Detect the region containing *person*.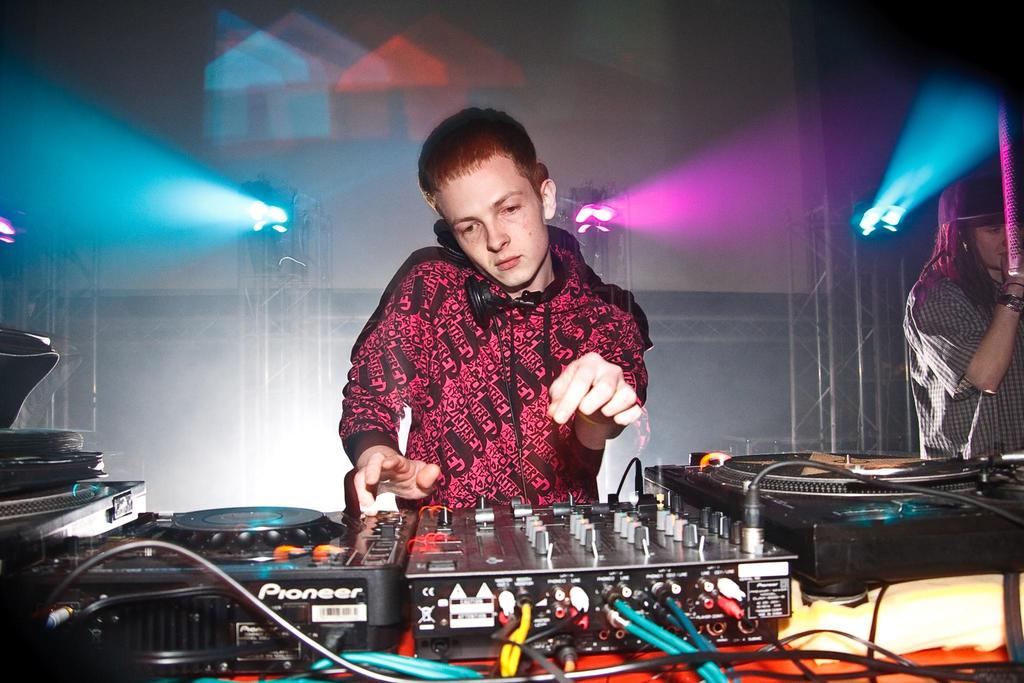
338, 120, 652, 509.
